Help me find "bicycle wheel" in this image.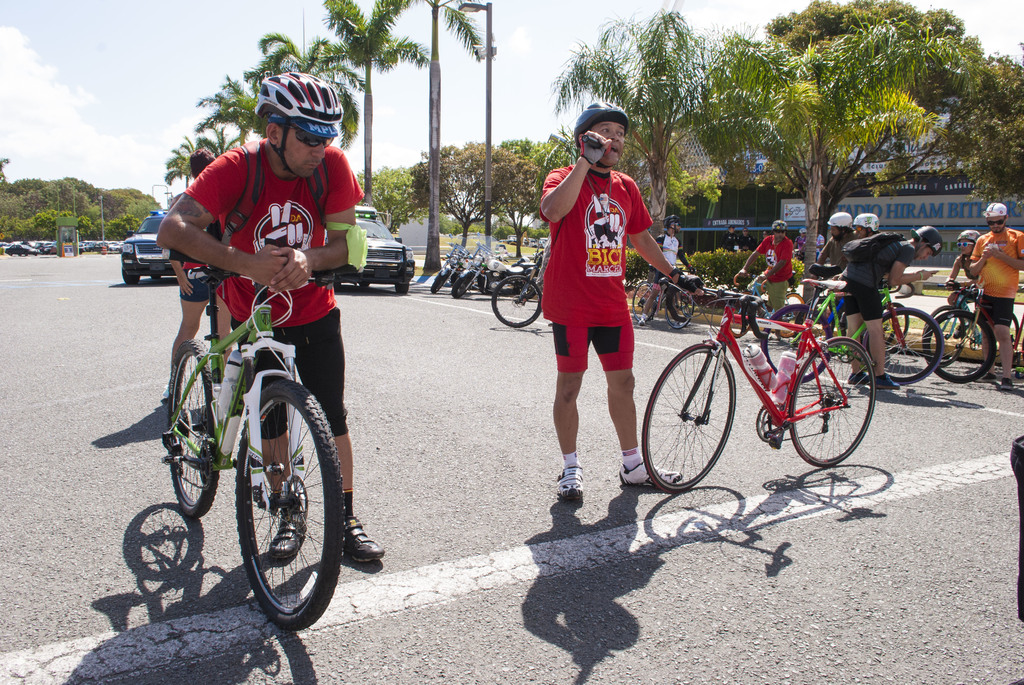
Found it: 667/287/694/331.
